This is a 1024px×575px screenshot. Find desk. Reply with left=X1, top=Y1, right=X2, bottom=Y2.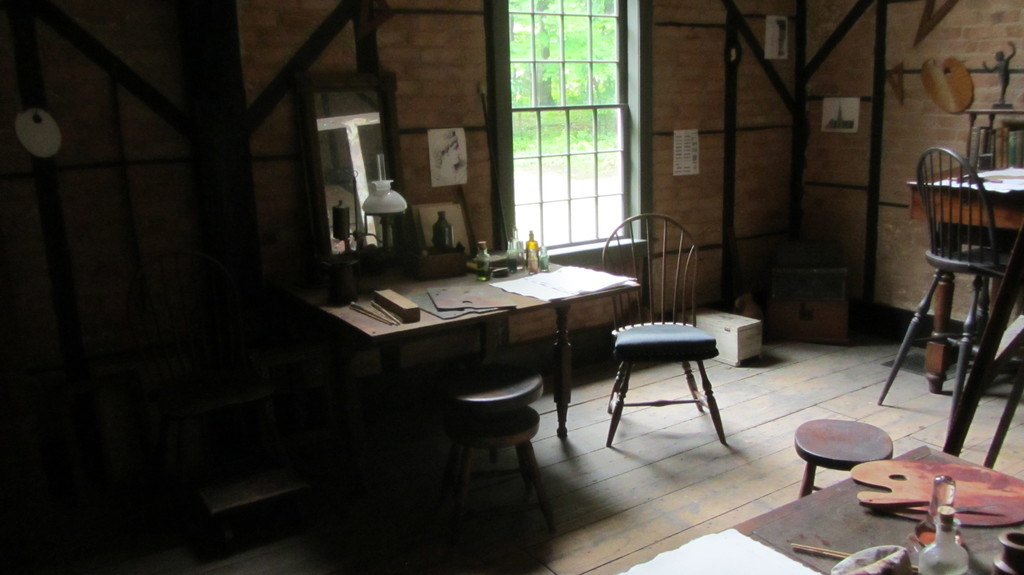
left=286, top=253, right=639, bottom=491.
